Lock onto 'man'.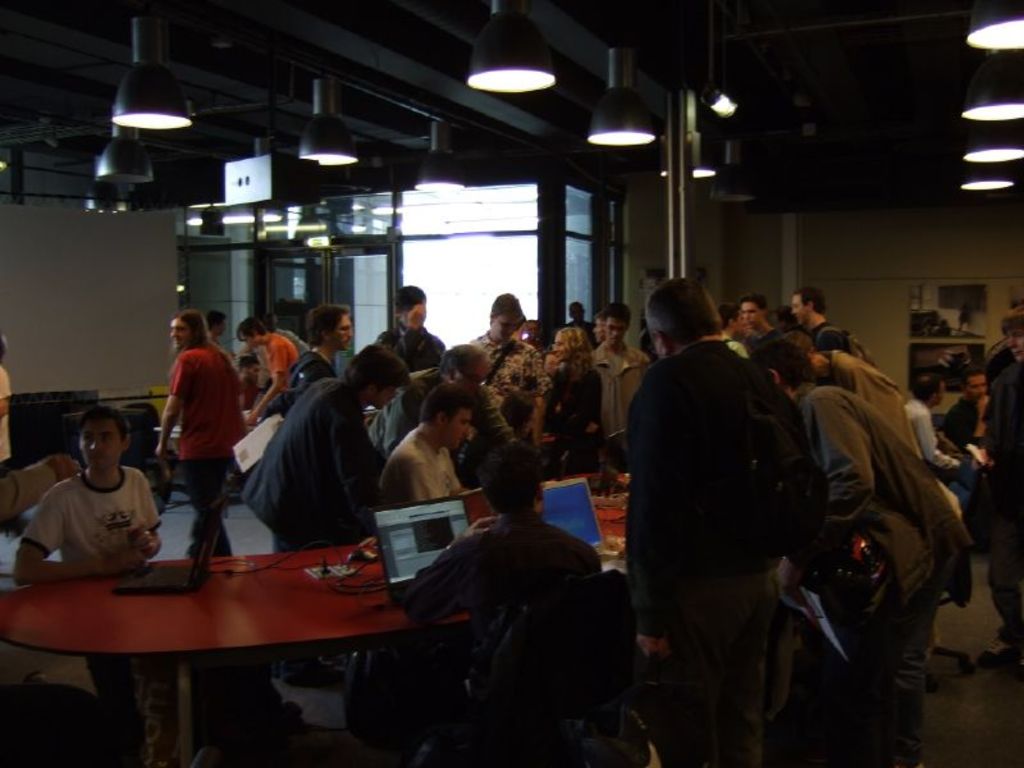
Locked: 765, 329, 923, 458.
